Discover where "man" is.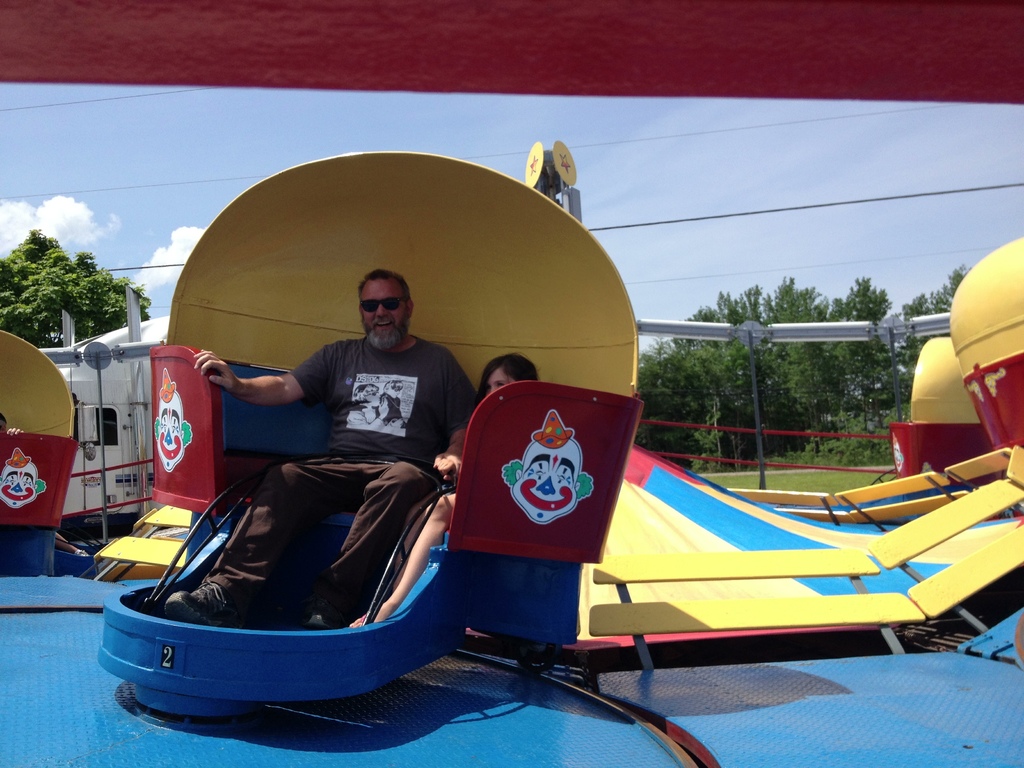
Discovered at <region>345, 383, 404, 435</region>.
